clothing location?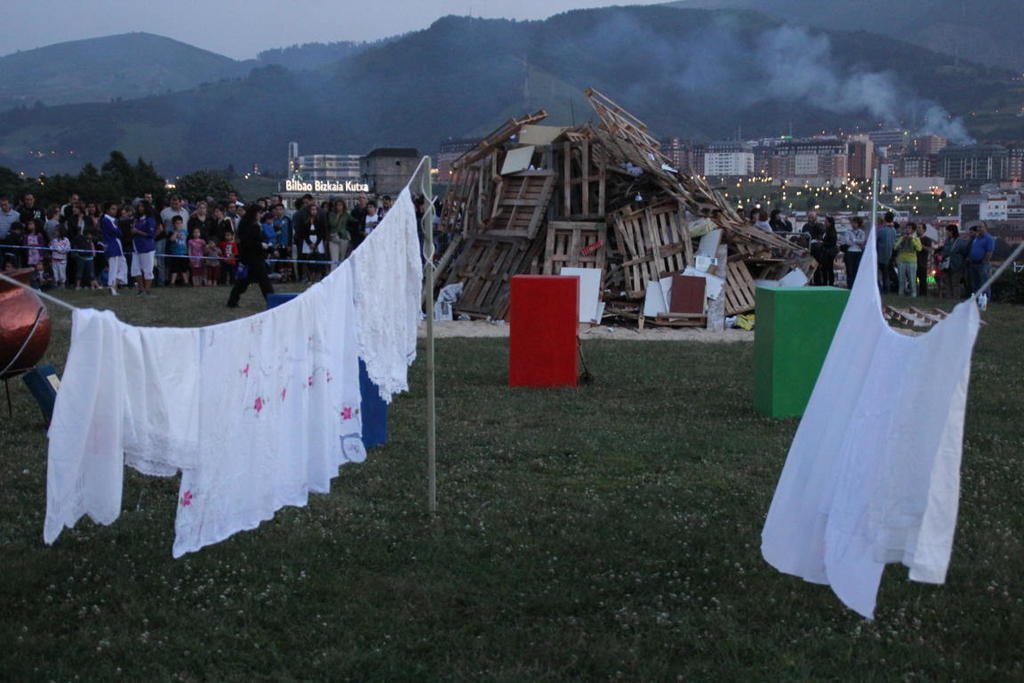
{"x1": 798, "y1": 220, "x2": 824, "y2": 283}
